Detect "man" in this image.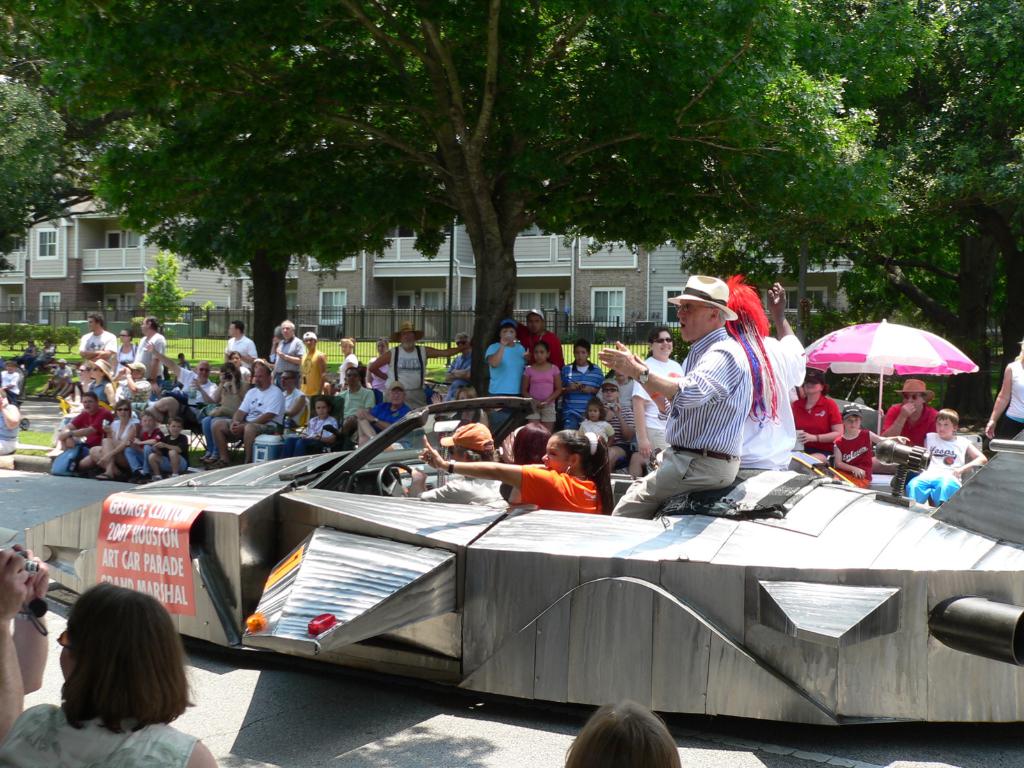
Detection: x1=148 y1=347 x2=223 y2=408.
